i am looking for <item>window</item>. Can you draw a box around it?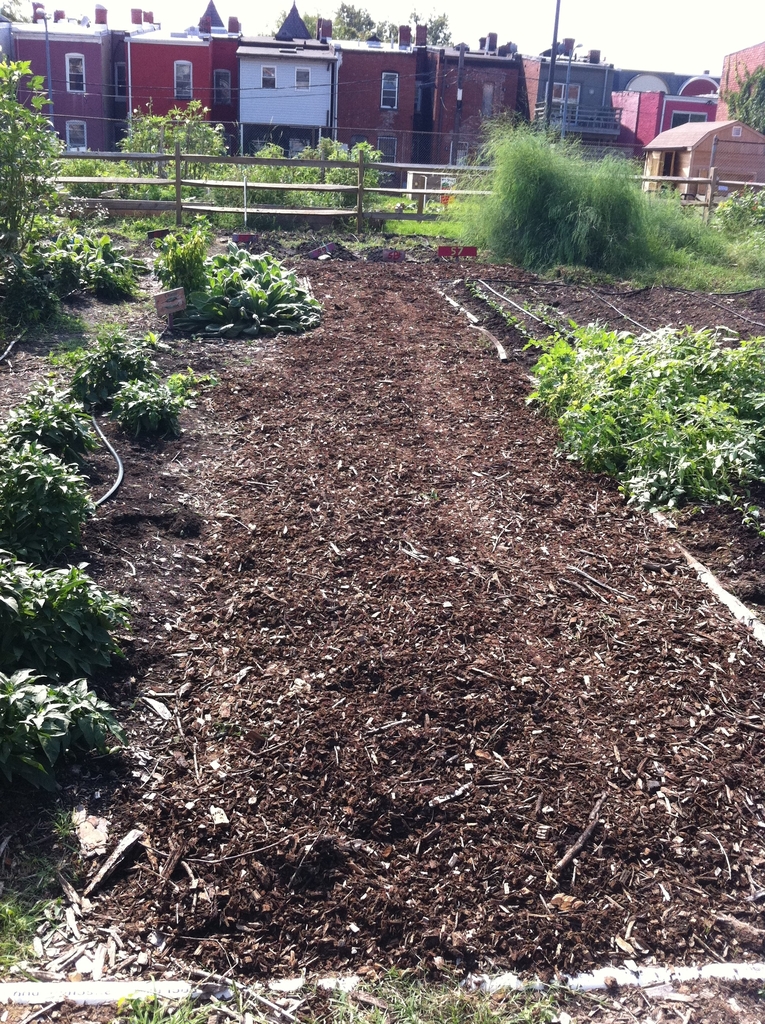
Sure, the bounding box is region(67, 58, 85, 94).
